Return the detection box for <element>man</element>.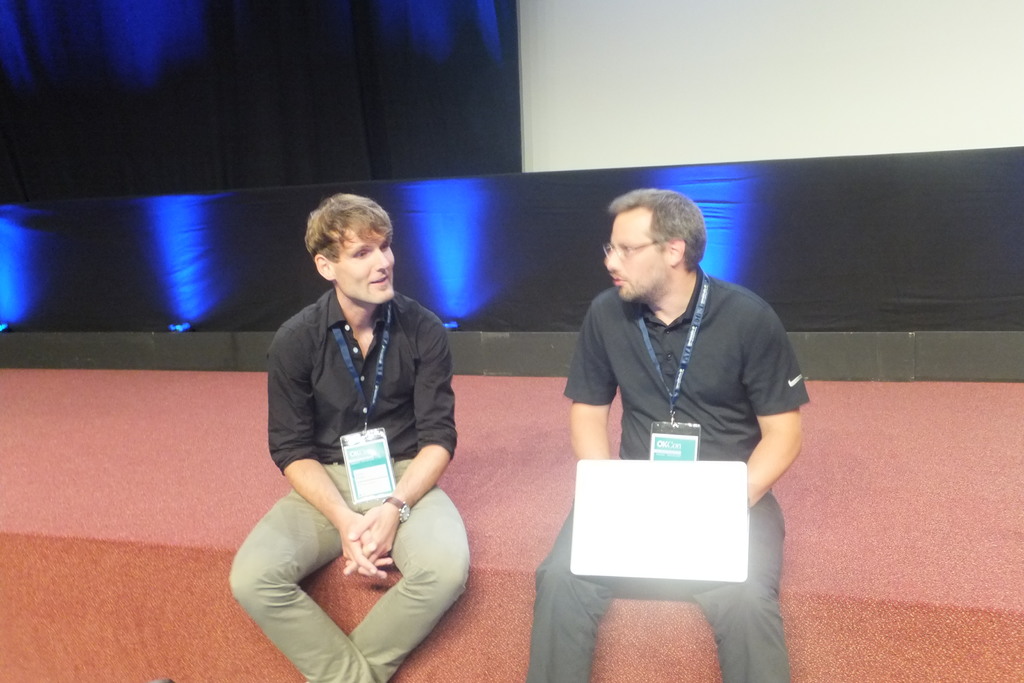
box(226, 192, 468, 682).
